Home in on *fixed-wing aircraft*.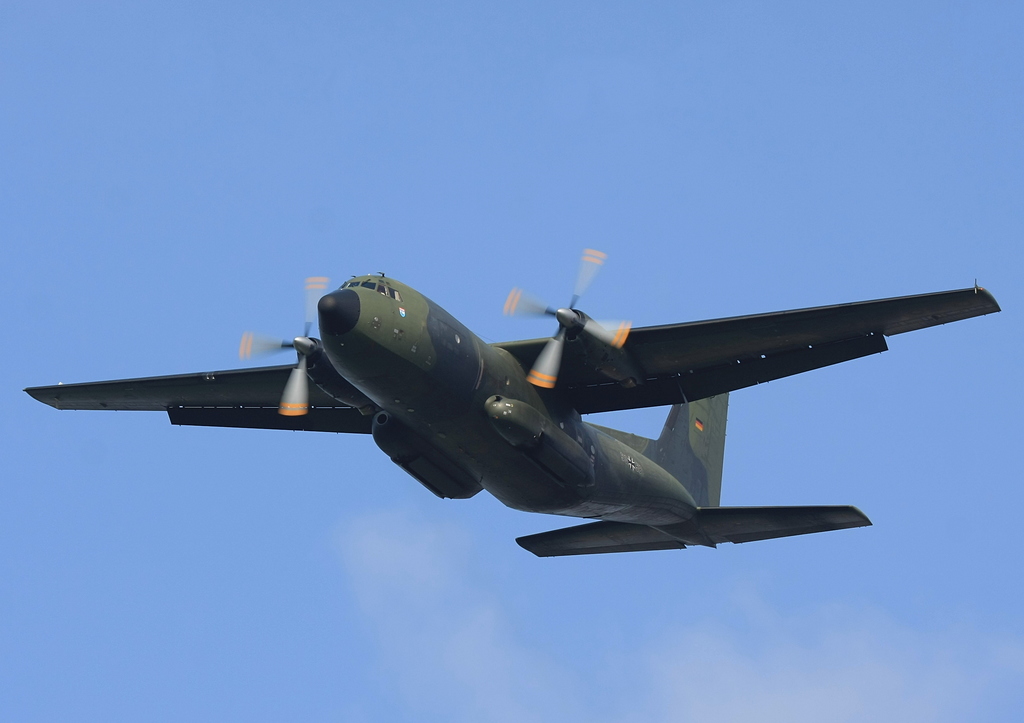
Homed in at l=20, t=241, r=1005, b=560.
